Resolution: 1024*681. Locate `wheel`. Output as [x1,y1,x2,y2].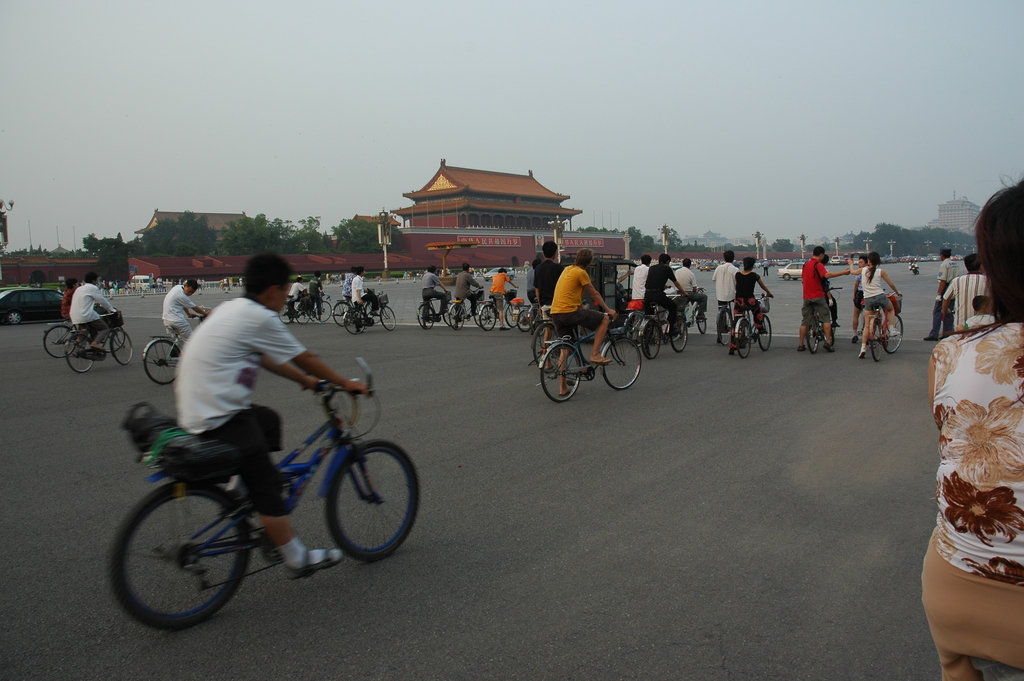
[278,302,299,323].
